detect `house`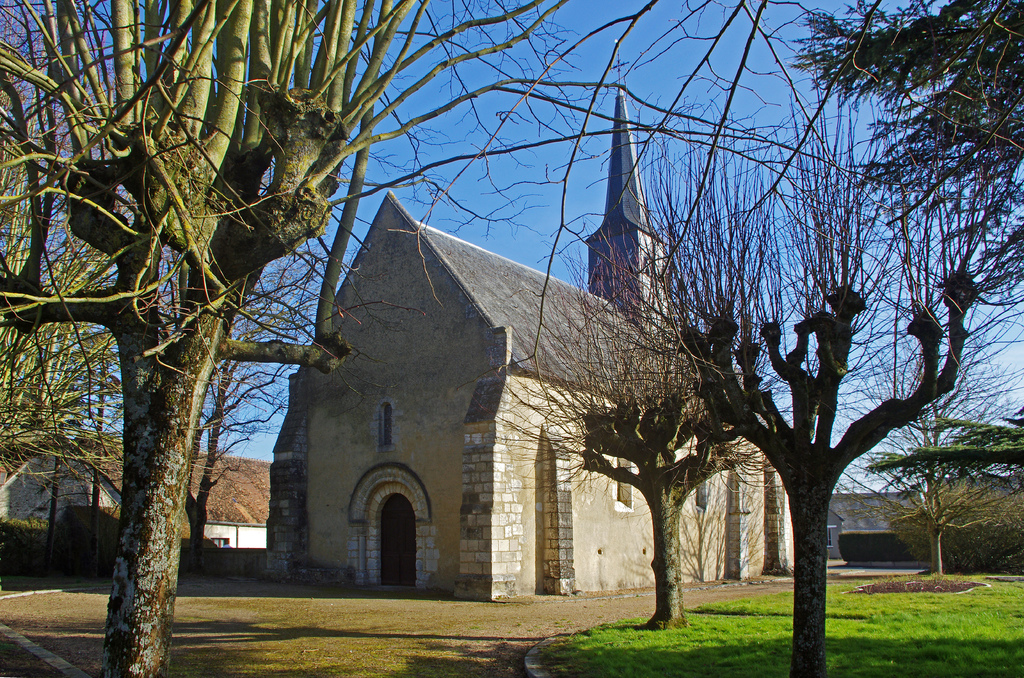
<region>794, 490, 934, 574</region>
